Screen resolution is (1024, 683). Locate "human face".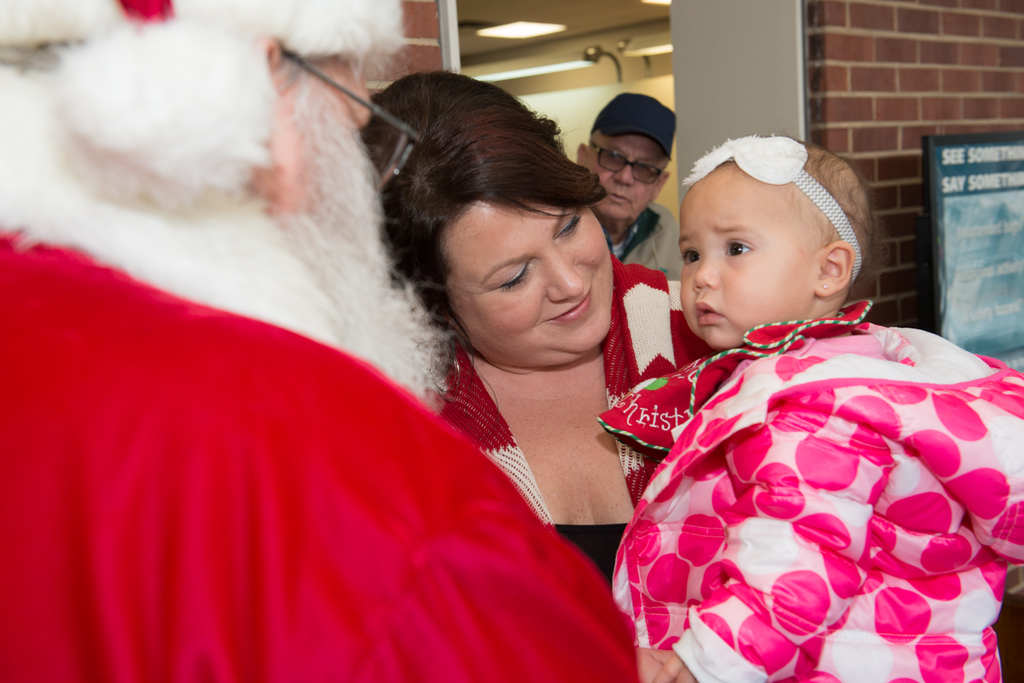
pyautogui.locateOnScreen(440, 199, 619, 369).
